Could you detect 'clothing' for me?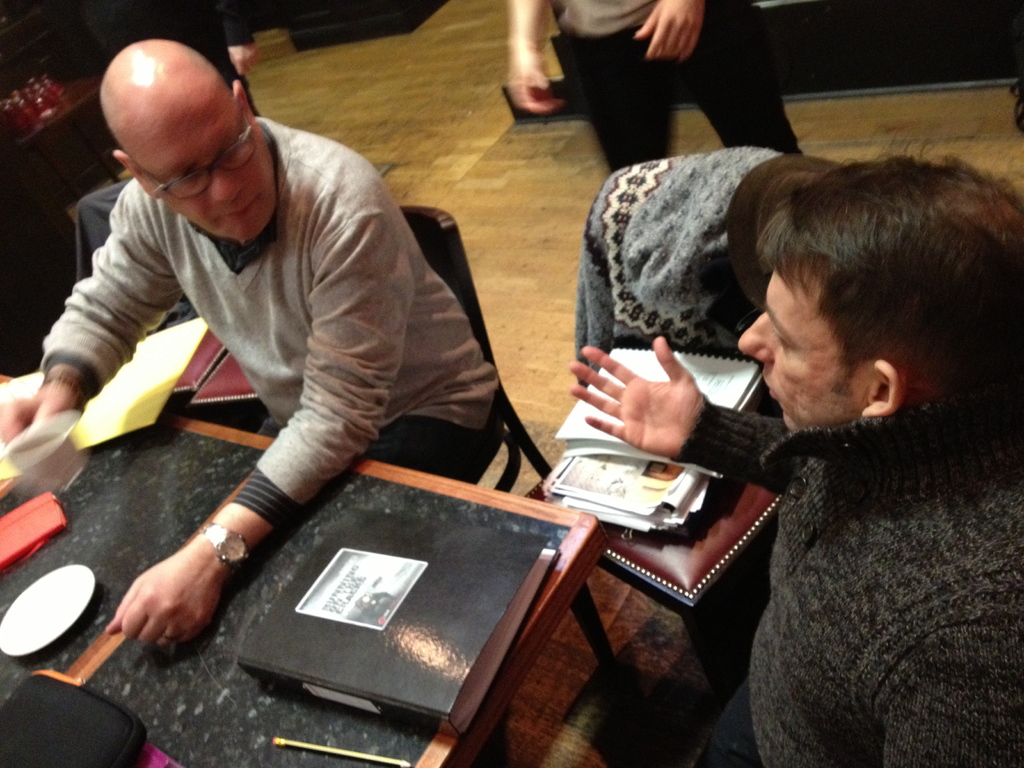
Detection result: l=39, t=116, r=493, b=525.
